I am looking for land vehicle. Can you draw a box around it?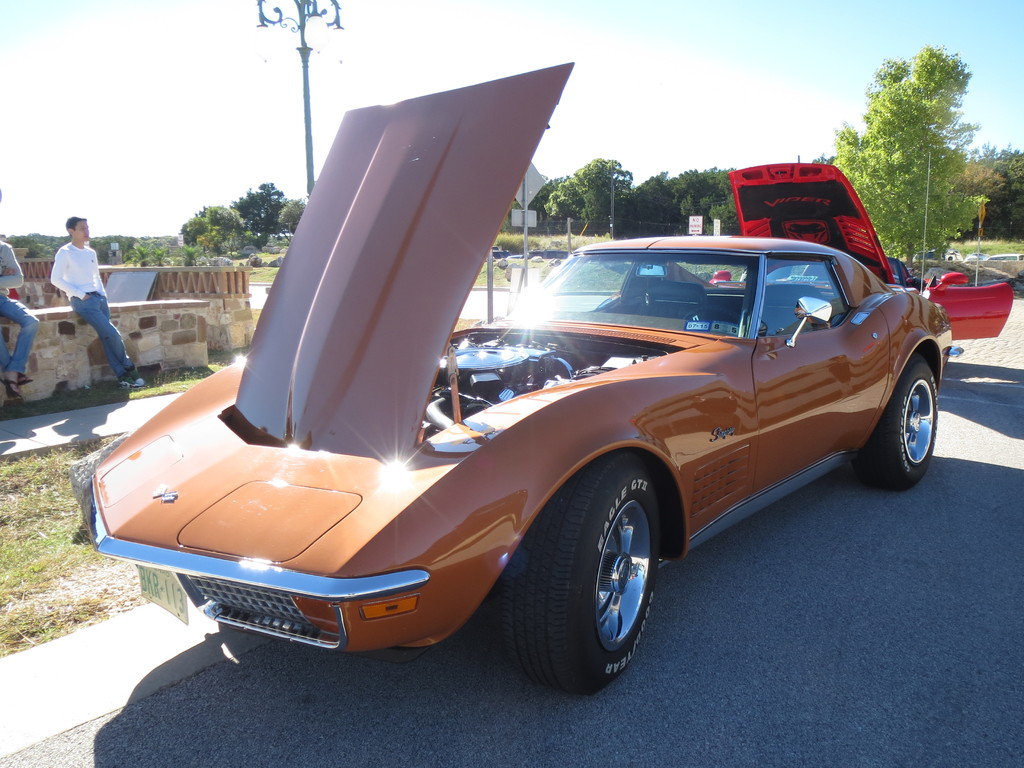
Sure, the bounding box is x1=724 y1=161 x2=1016 y2=356.
